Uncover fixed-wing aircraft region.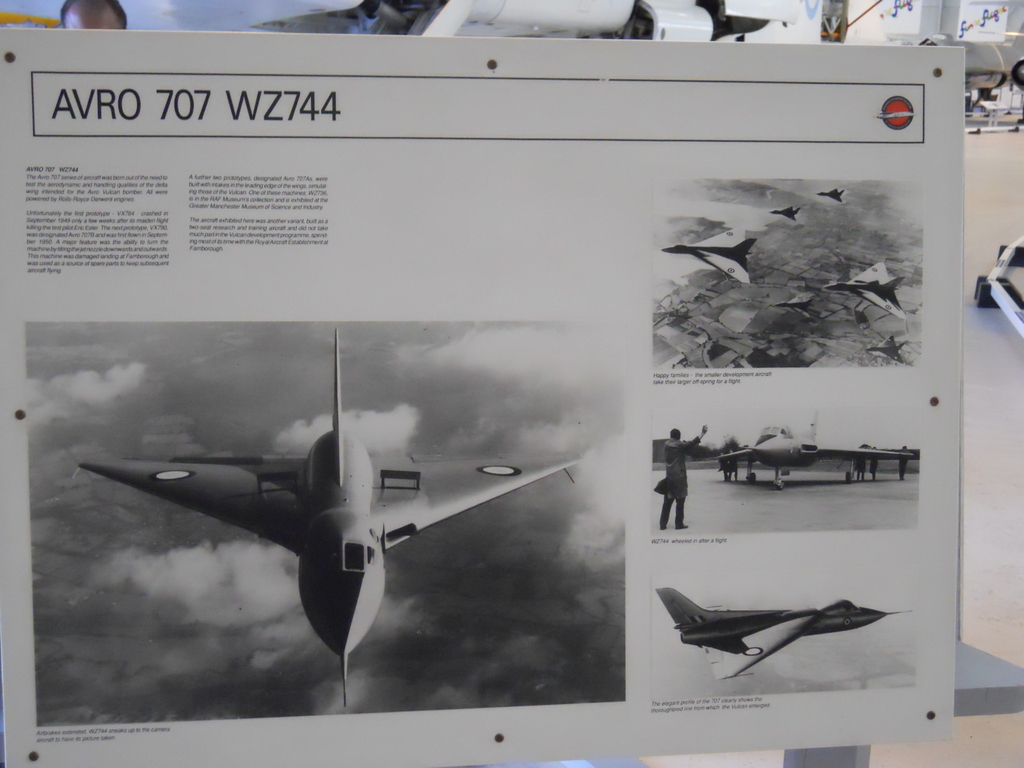
Uncovered: (78, 327, 580, 705).
